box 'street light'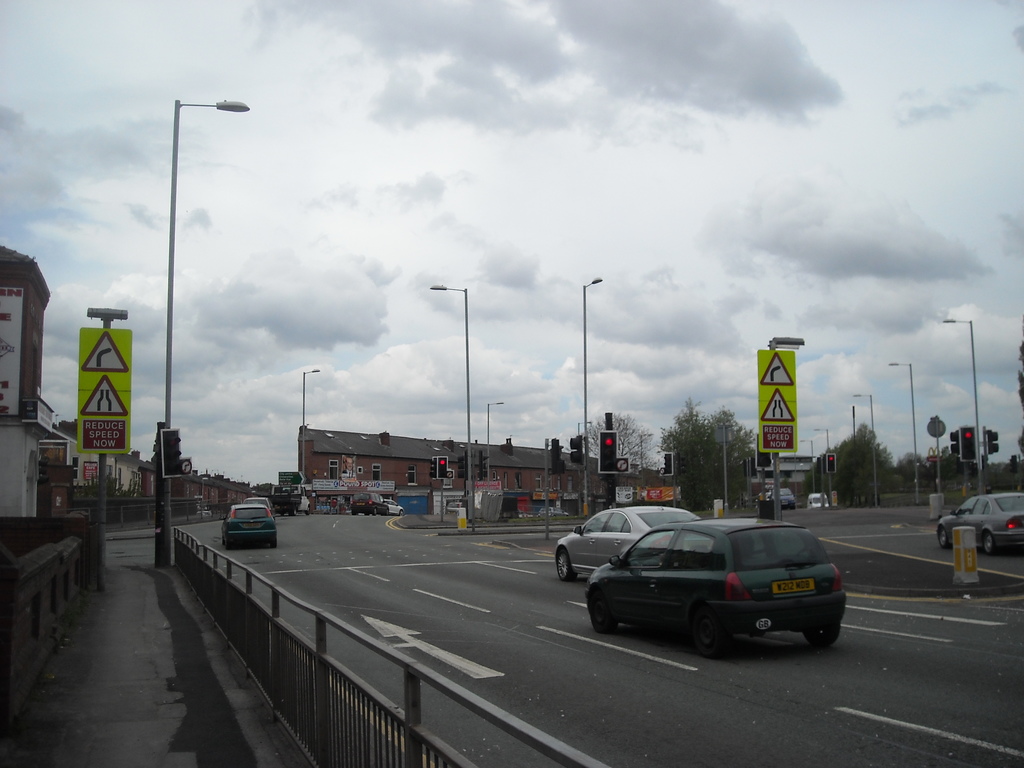
x1=936, y1=315, x2=986, y2=492
